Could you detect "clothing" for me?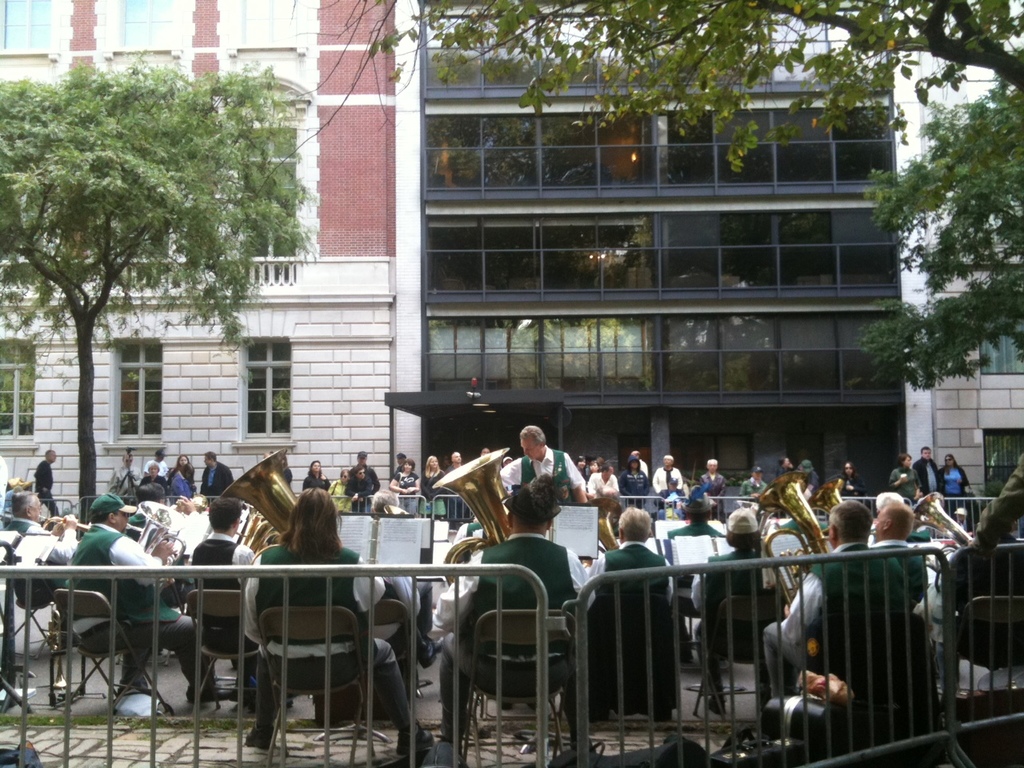
Detection result: [941, 462, 965, 494].
